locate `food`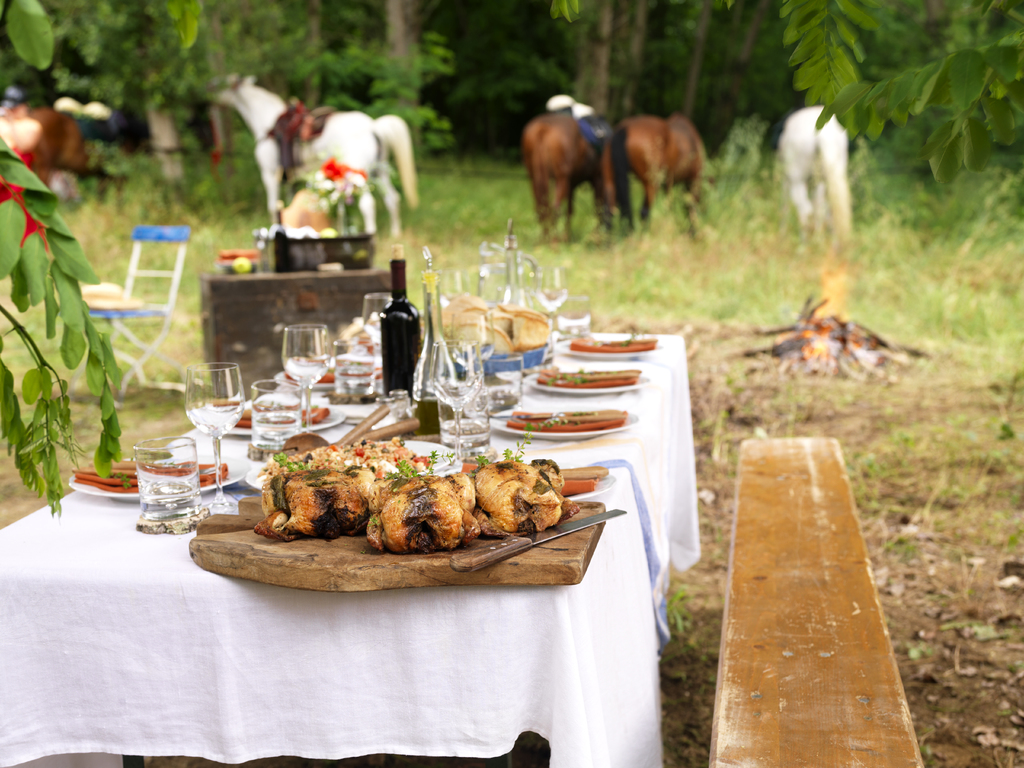
<bbox>283, 431, 326, 452</bbox>
